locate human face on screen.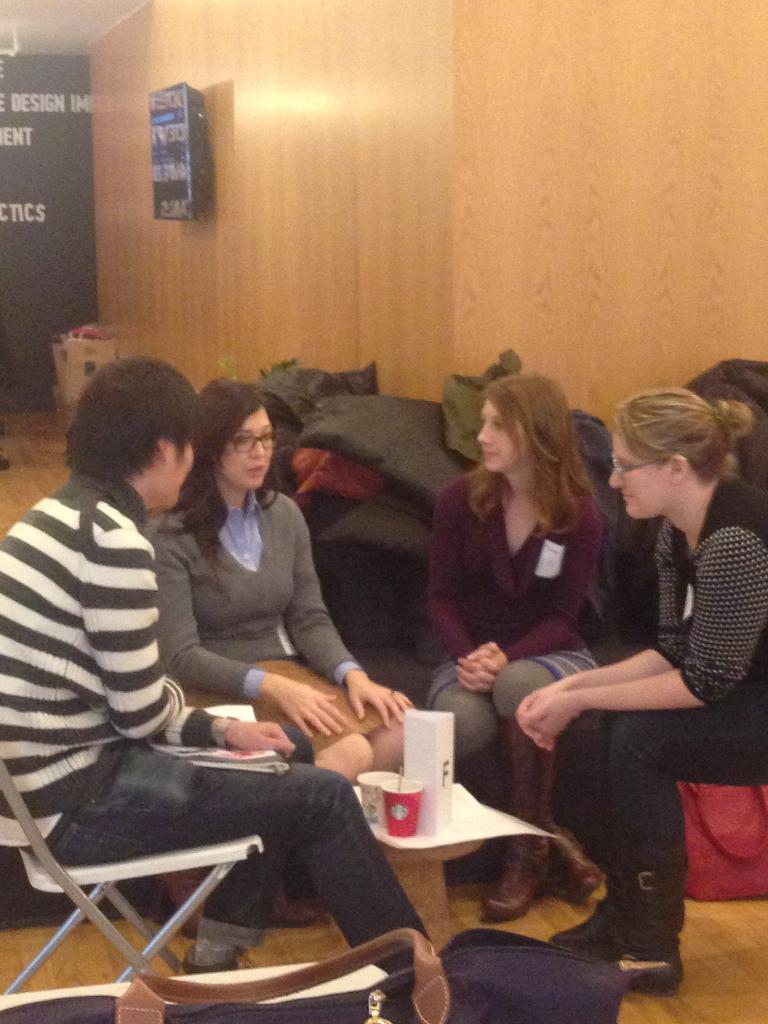
On screen at (220, 402, 275, 496).
